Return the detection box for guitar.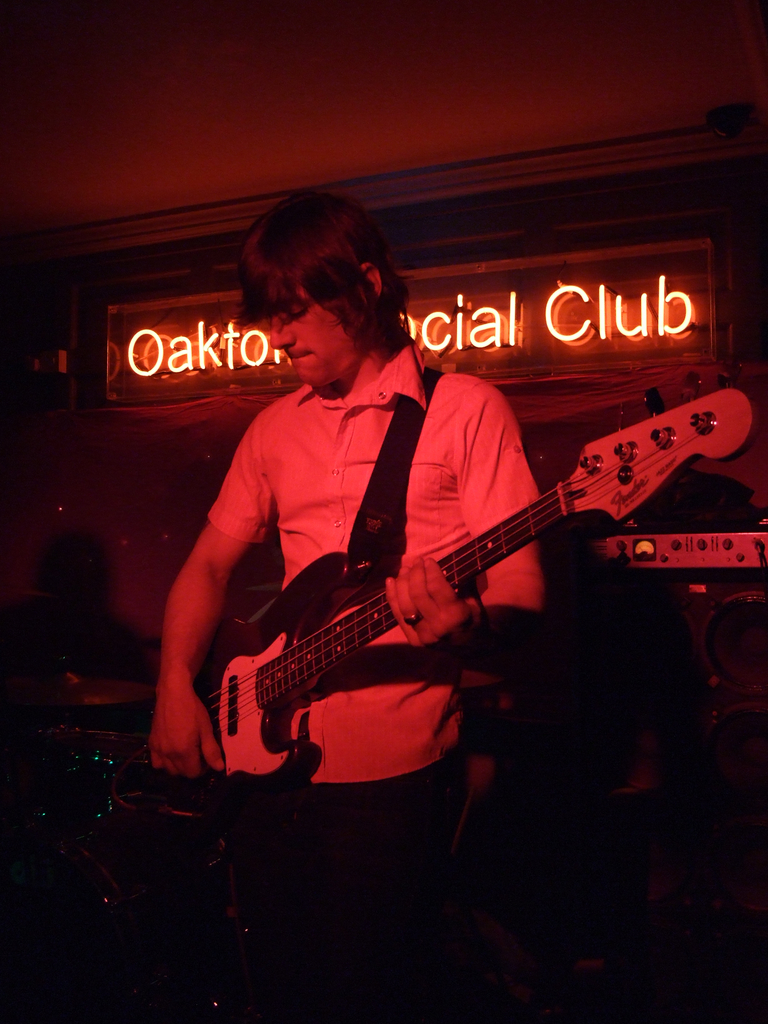
pyautogui.locateOnScreen(105, 366, 747, 824).
